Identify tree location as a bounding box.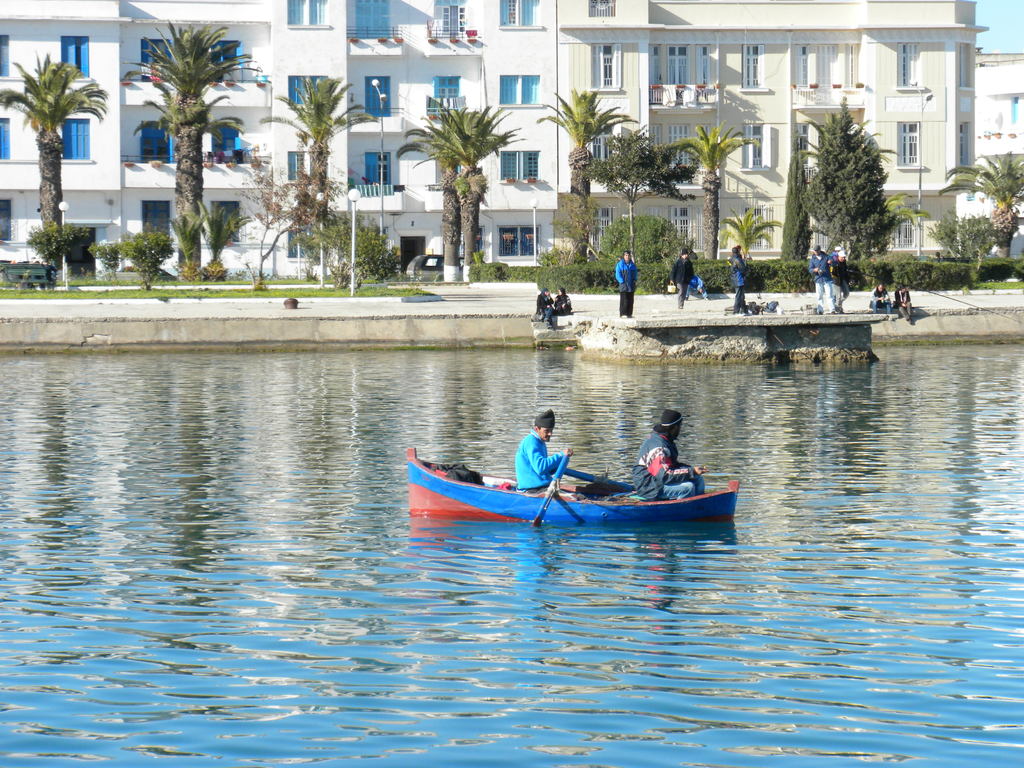
(left=407, top=98, right=532, bottom=292).
